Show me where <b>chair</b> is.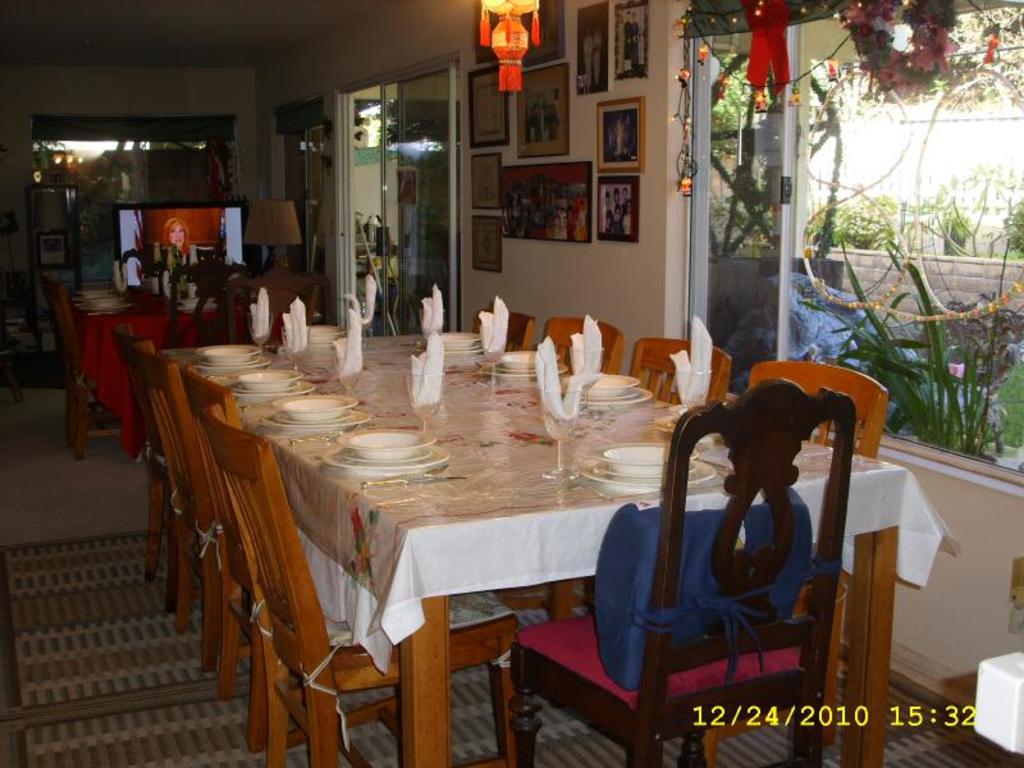
<b>chair</b> is at <box>183,366,271,754</box>.
